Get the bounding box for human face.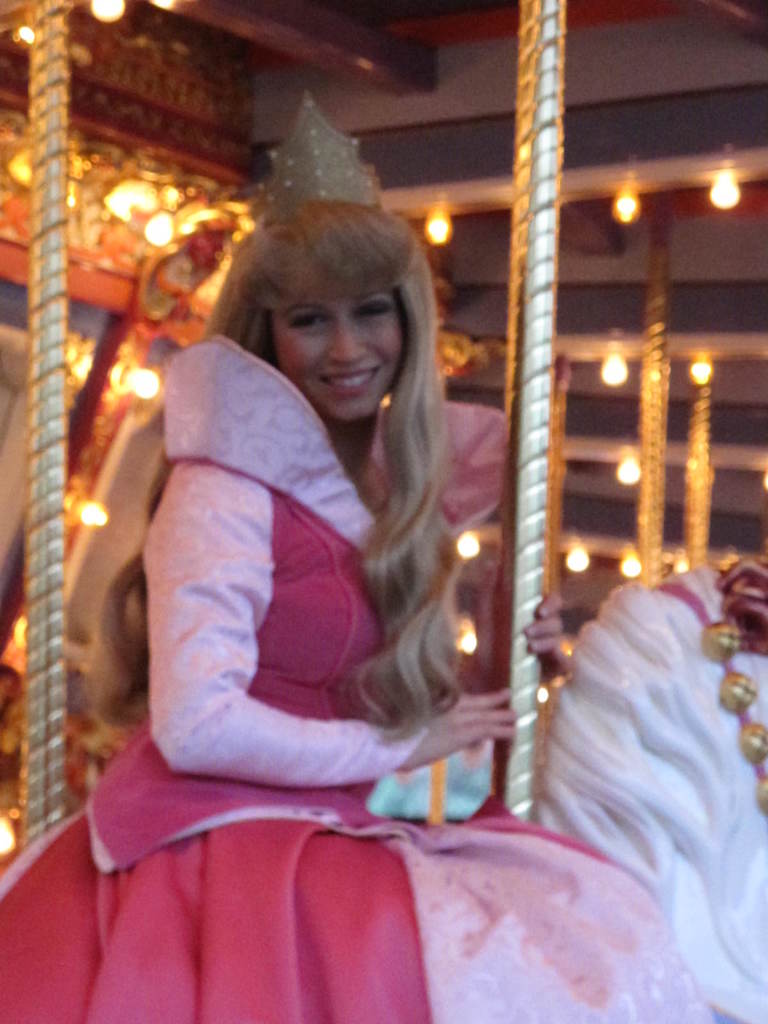
detection(270, 284, 404, 425).
